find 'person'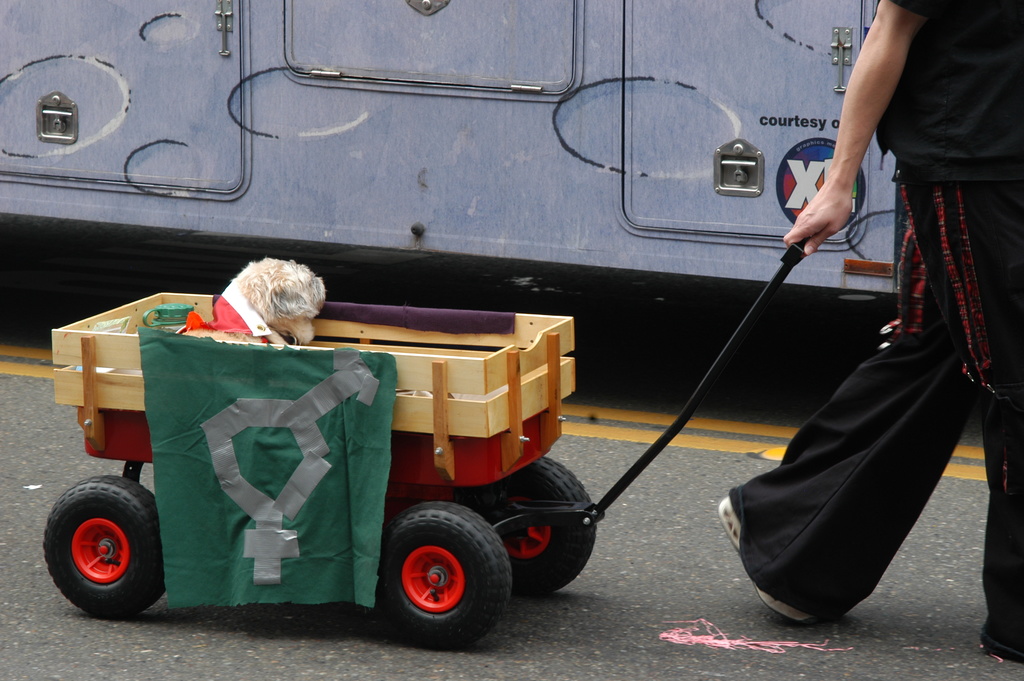
<region>721, 0, 1023, 660</region>
